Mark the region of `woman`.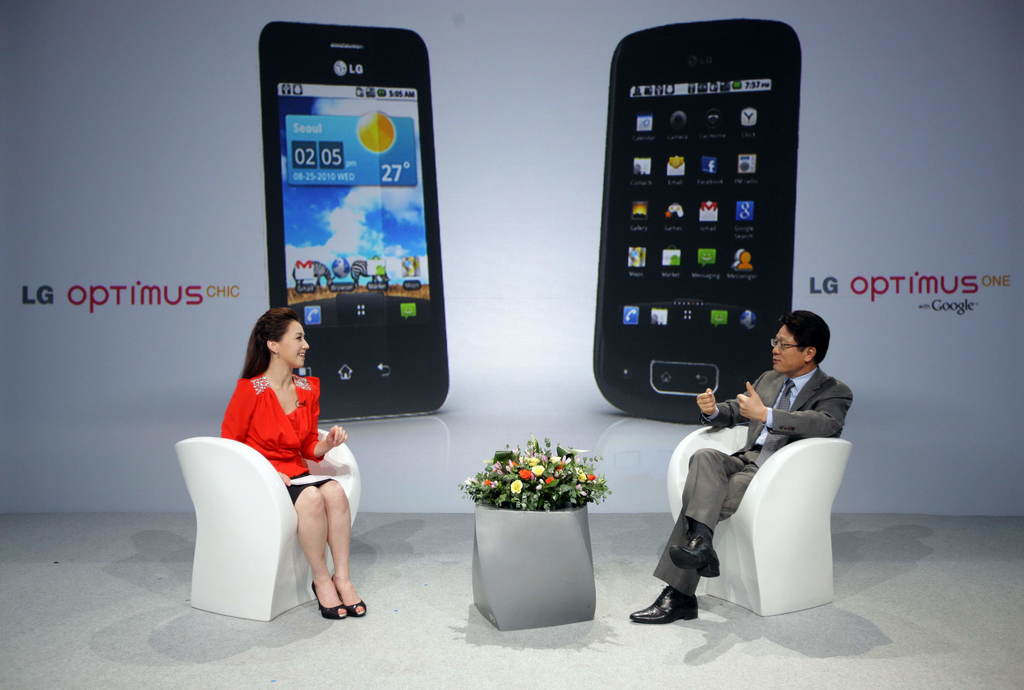
Region: left=236, top=312, right=359, bottom=623.
